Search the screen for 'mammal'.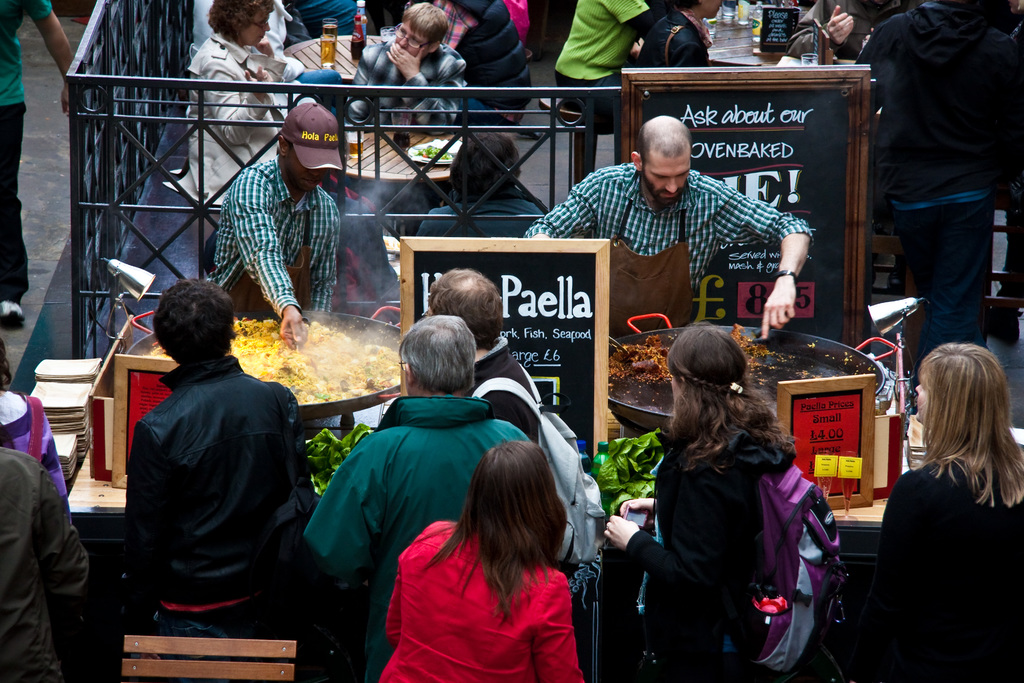
Found at [x1=604, y1=324, x2=794, y2=682].
